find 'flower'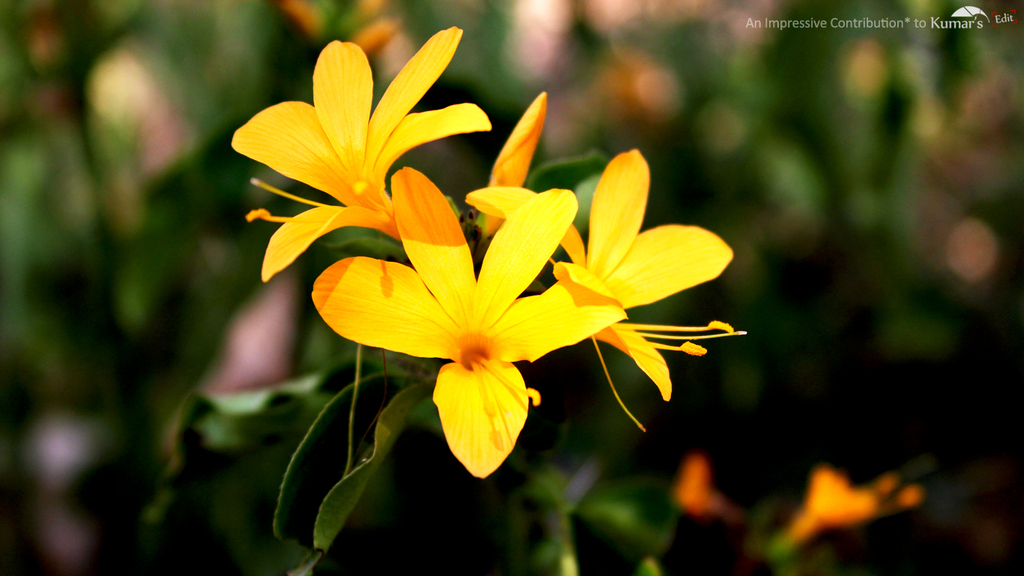
463:145:745:422
